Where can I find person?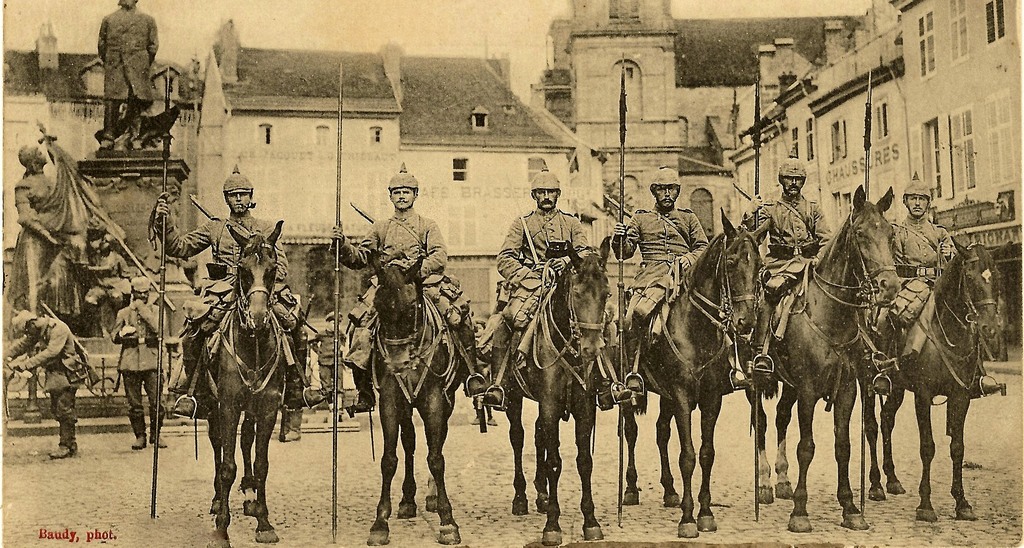
You can find it at (740, 154, 826, 378).
